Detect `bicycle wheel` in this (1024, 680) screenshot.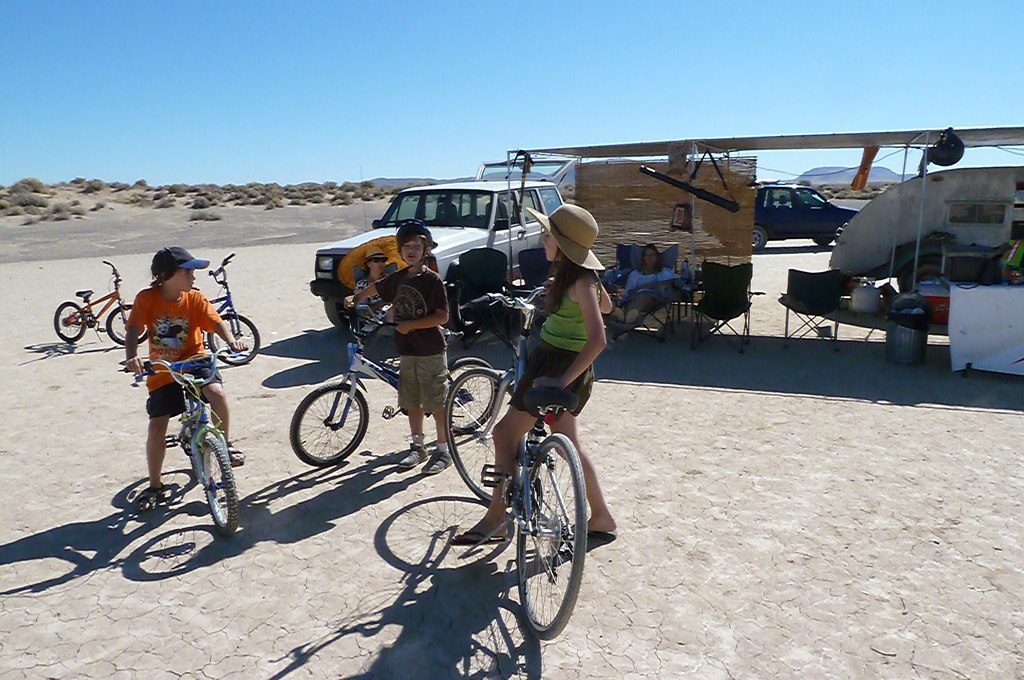
Detection: box(109, 304, 150, 343).
